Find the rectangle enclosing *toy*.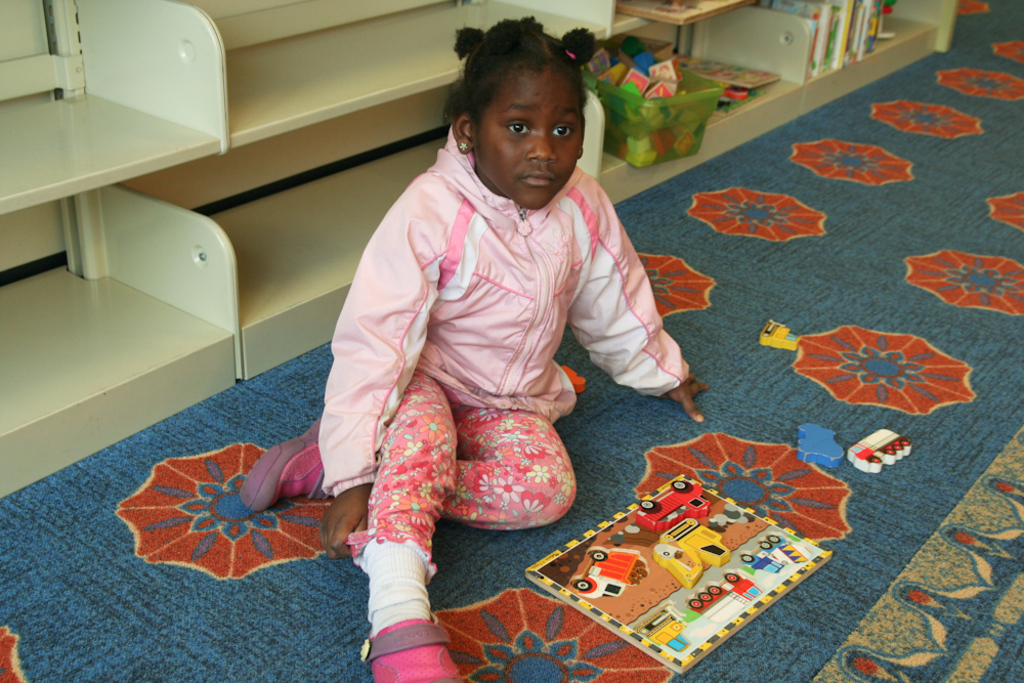
select_region(793, 424, 847, 467).
